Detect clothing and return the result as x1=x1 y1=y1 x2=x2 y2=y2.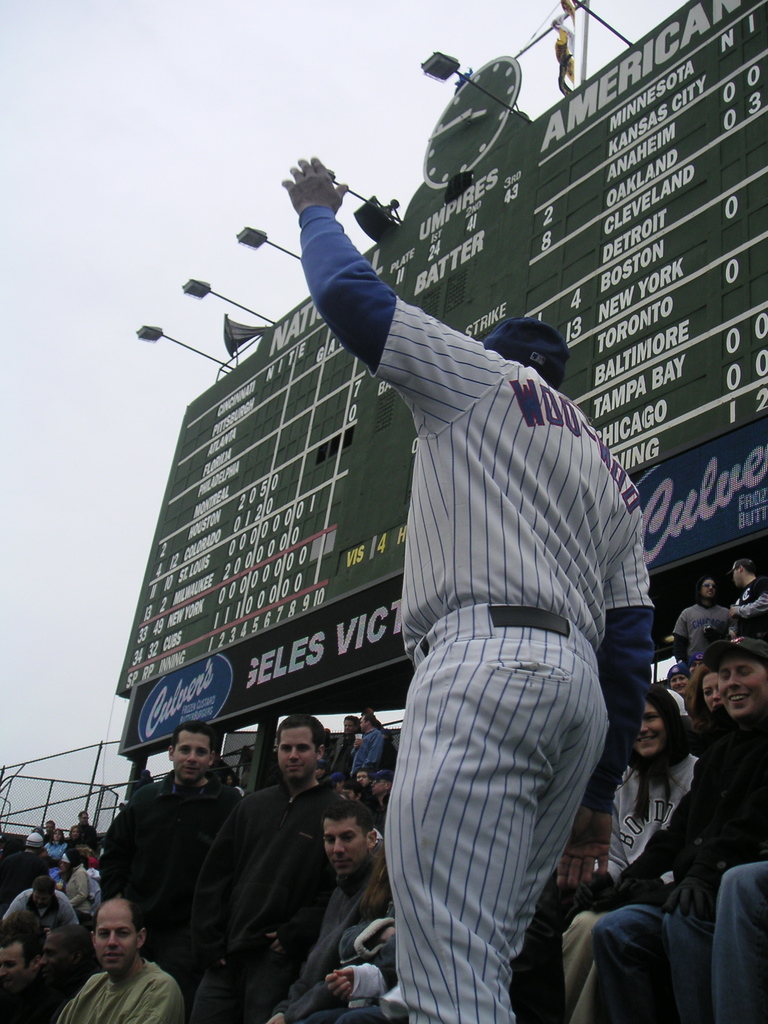
x1=732 y1=574 x2=767 y2=643.
